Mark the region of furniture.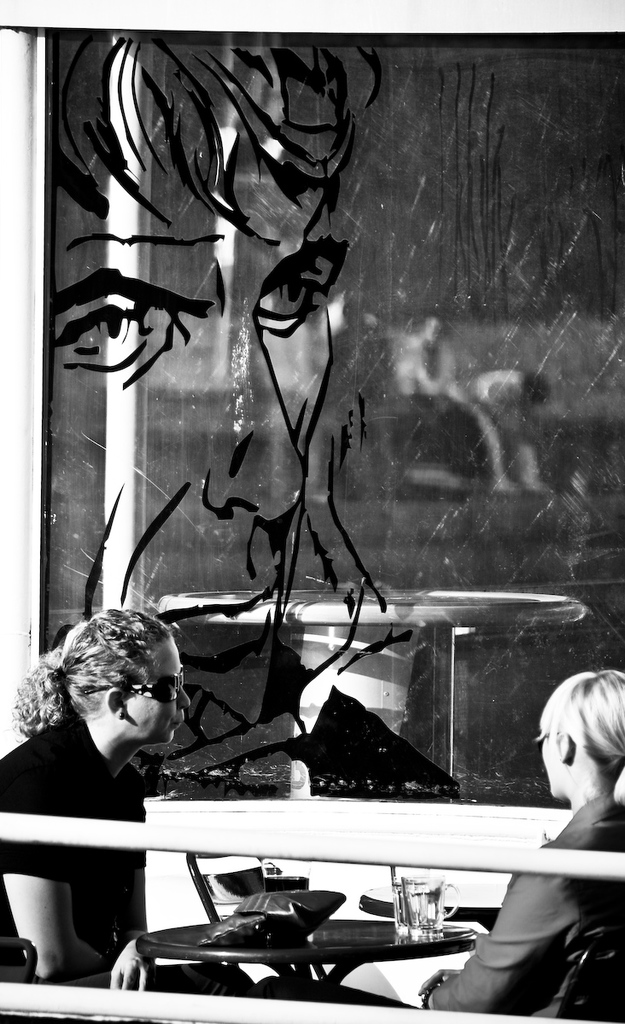
Region: left=131, top=895, right=497, bottom=1003.
